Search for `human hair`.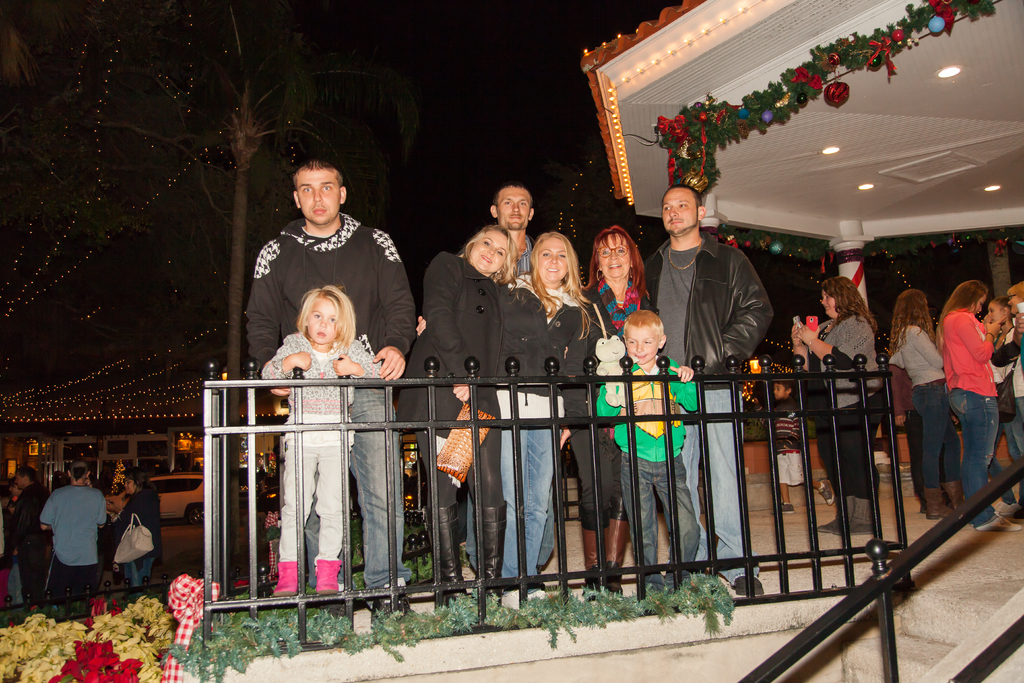
Found at 124/469/161/498.
